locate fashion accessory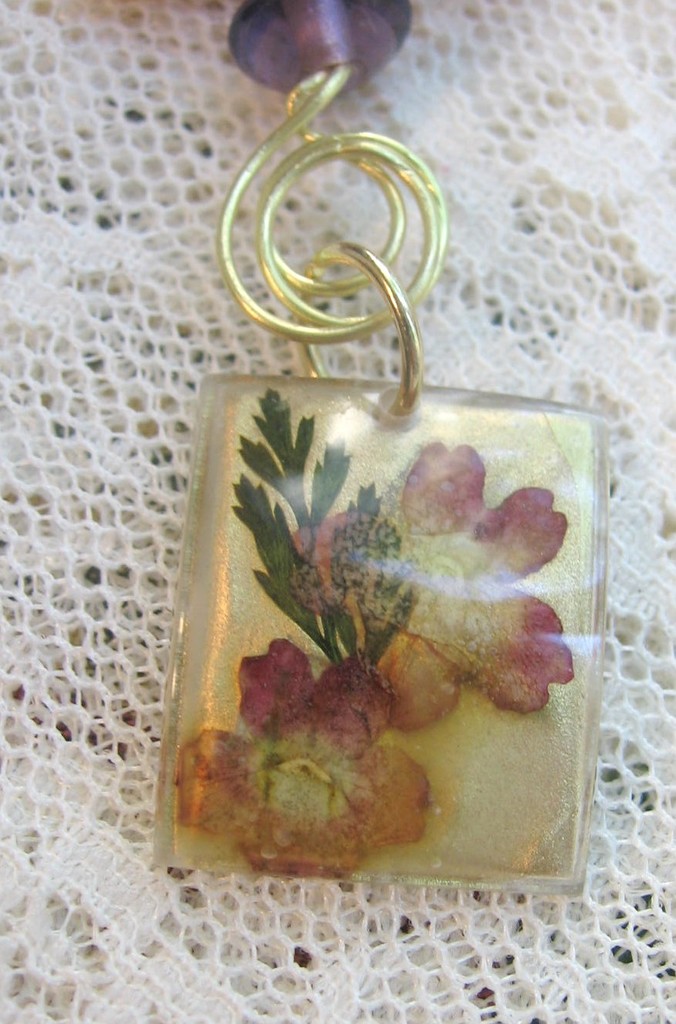
detection(146, 0, 606, 895)
